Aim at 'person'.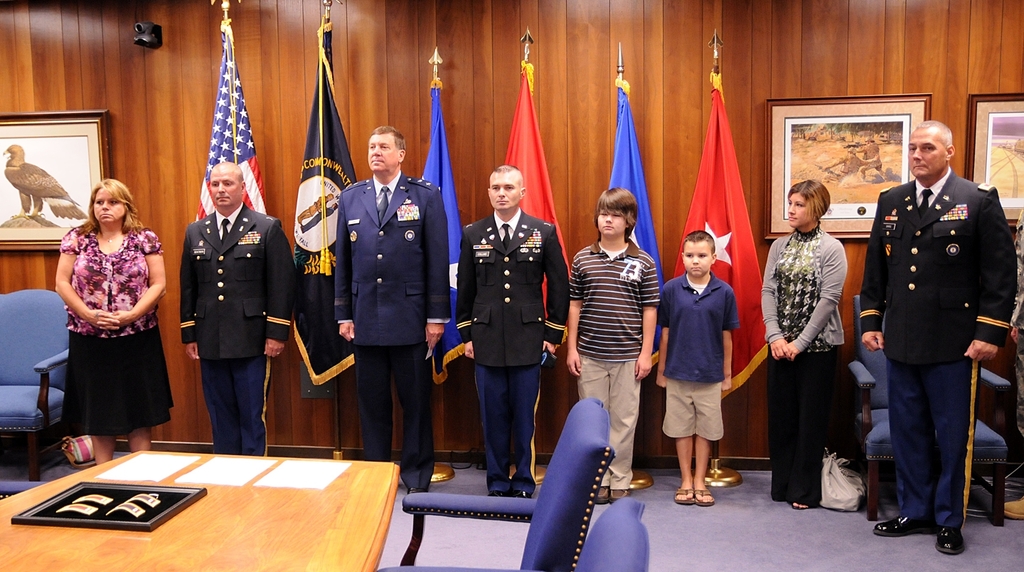
Aimed at 661:230:737:507.
